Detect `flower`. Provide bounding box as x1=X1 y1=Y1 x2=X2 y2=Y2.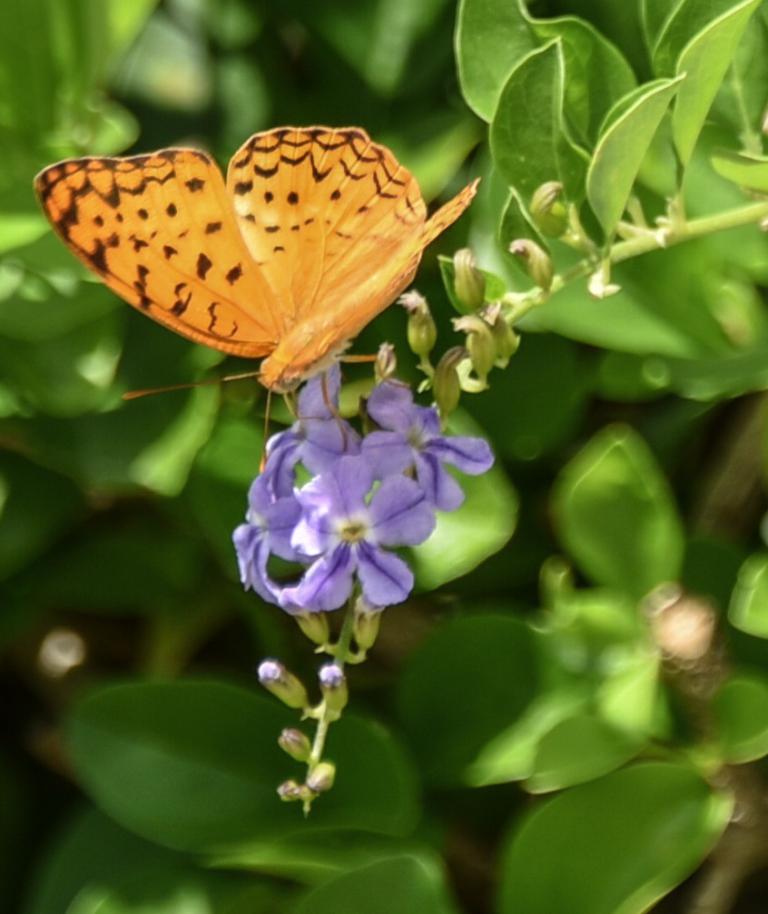
x1=350 y1=379 x2=493 y2=506.
